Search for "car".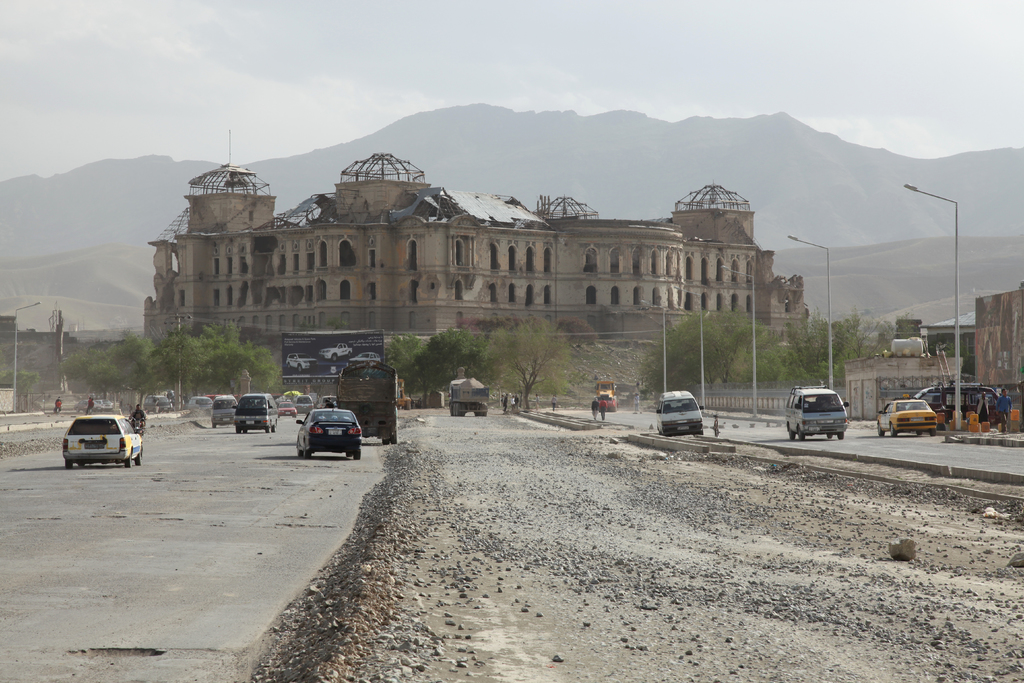
Found at [x1=209, y1=389, x2=239, y2=432].
